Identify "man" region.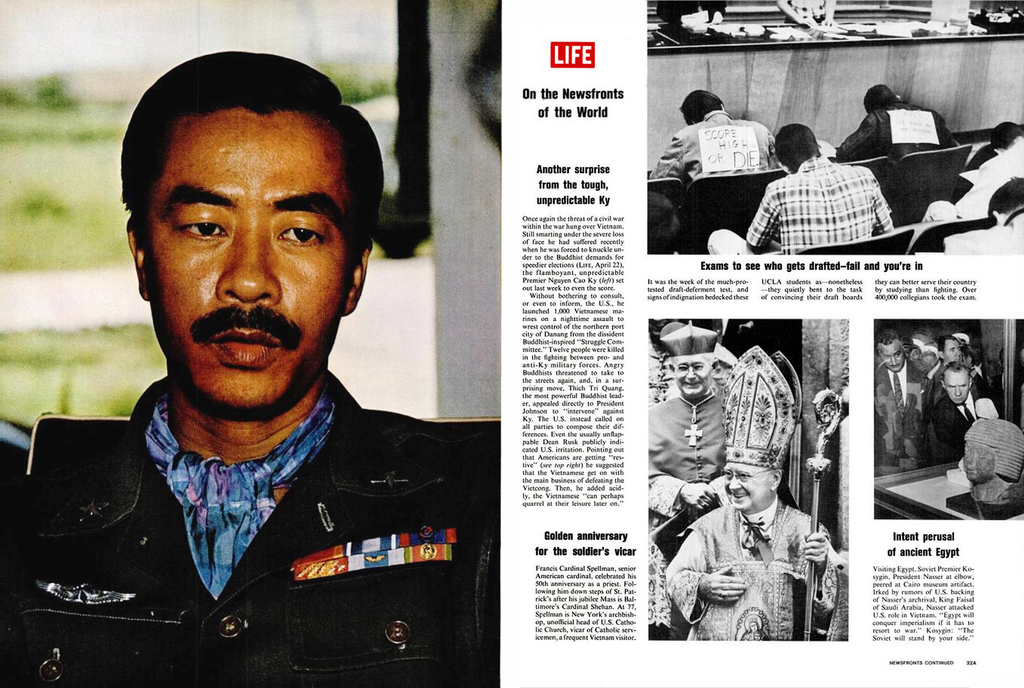
Region: (701, 124, 893, 254).
